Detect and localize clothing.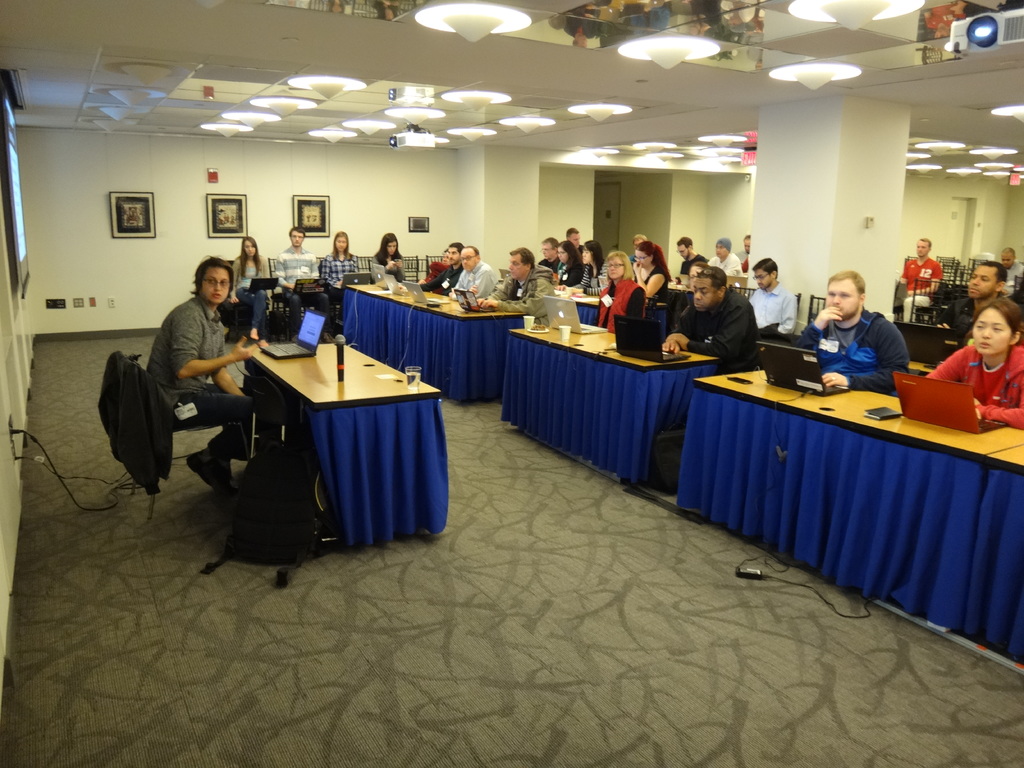
Localized at (left=808, top=291, right=921, bottom=388).
